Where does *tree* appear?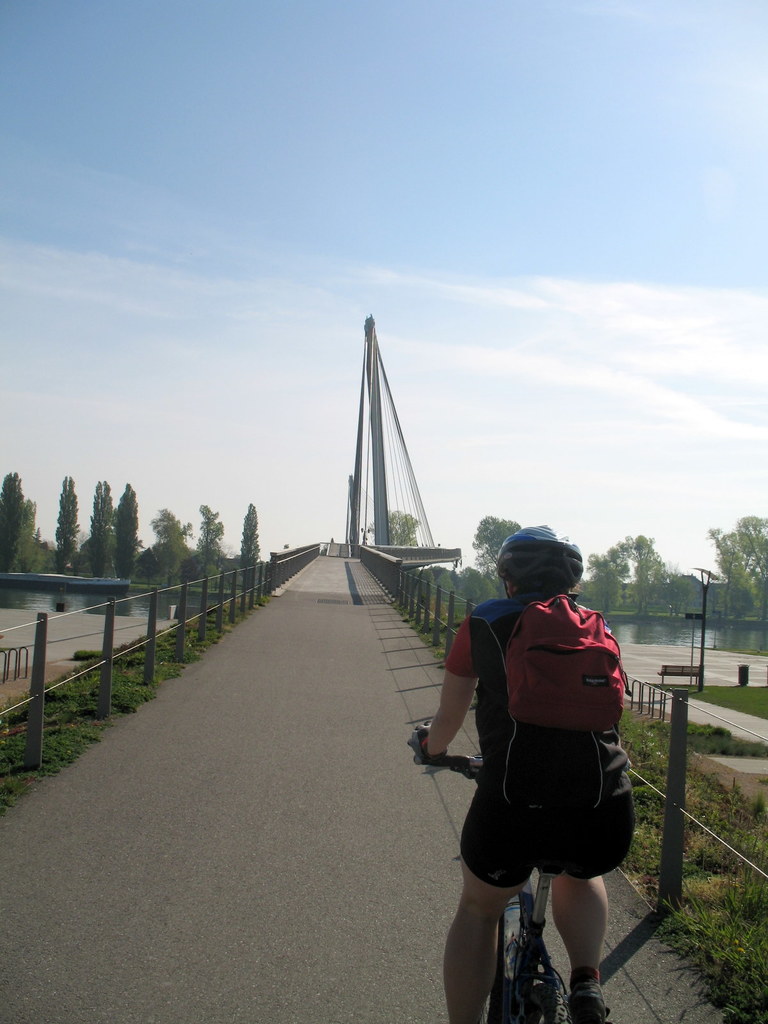
Appears at <bbox>239, 500, 261, 568</bbox>.
